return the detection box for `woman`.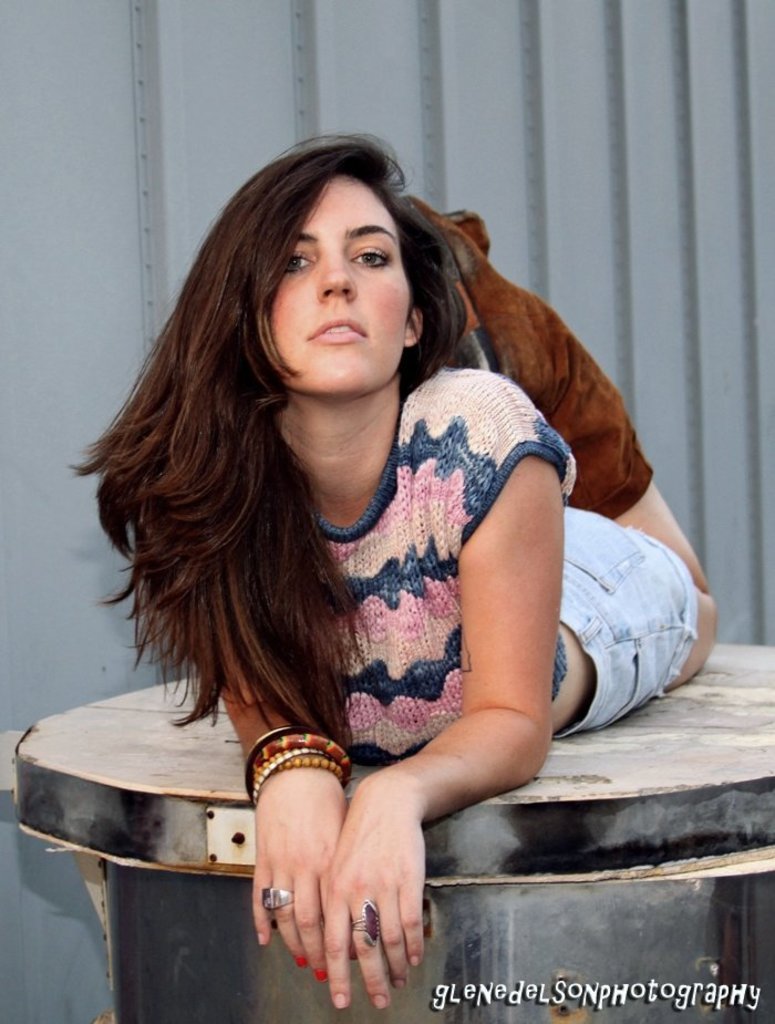
box=[60, 130, 664, 1000].
